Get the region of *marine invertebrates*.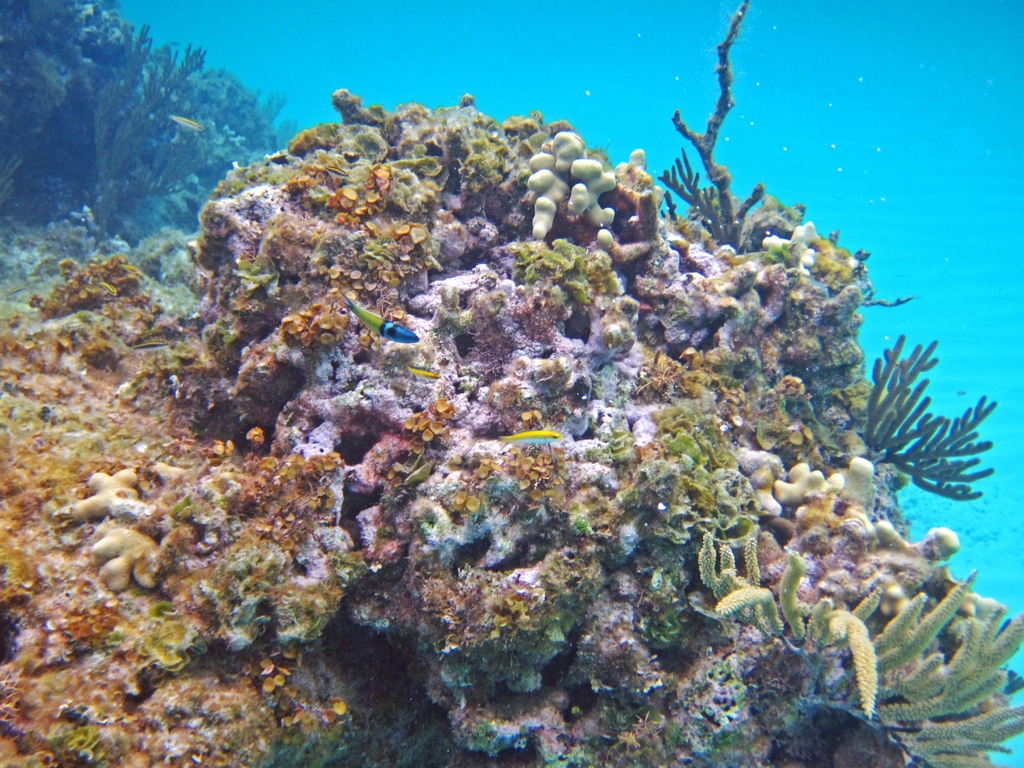
left=852, top=320, right=1002, bottom=523.
